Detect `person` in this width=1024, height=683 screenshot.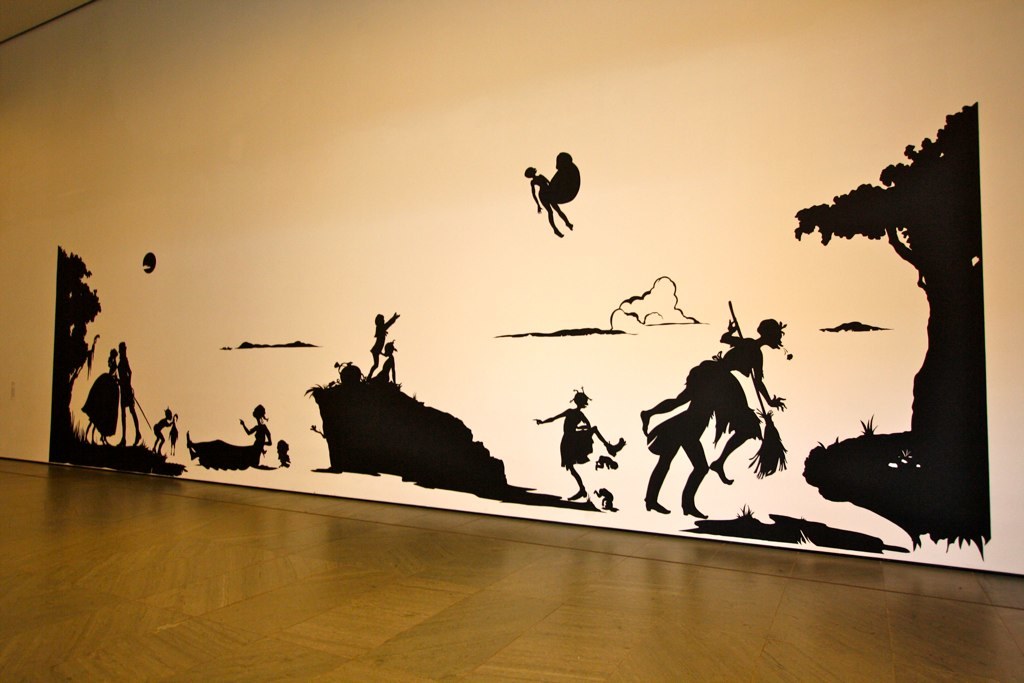
Detection: box(644, 357, 728, 519).
